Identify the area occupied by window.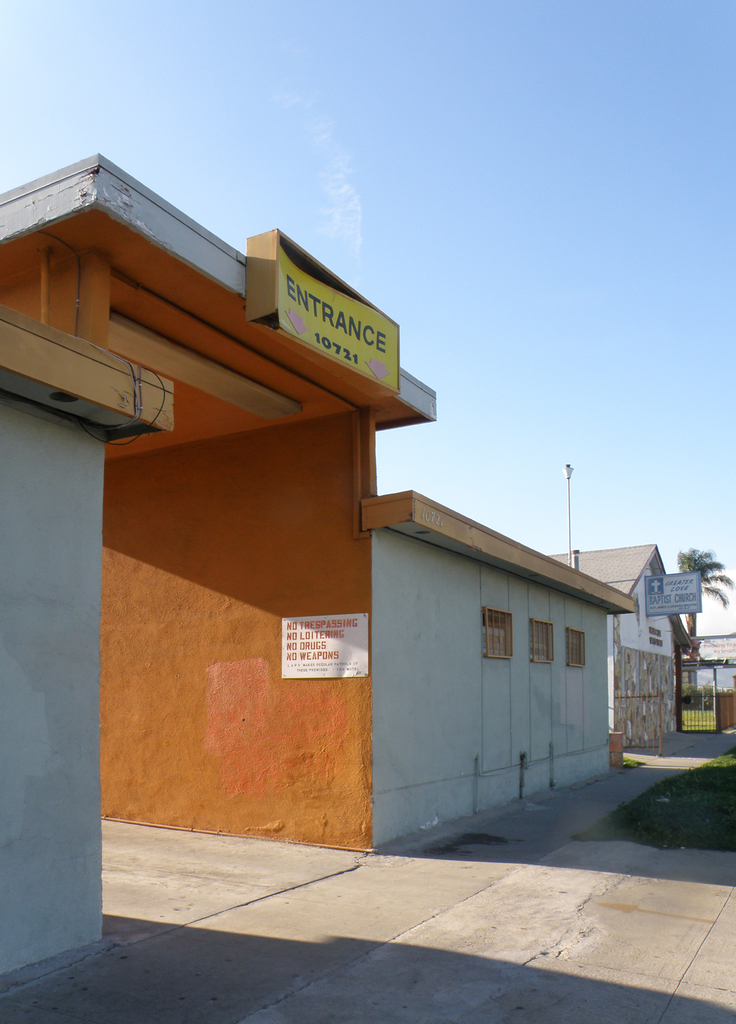
Area: select_region(528, 625, 559, 670).
